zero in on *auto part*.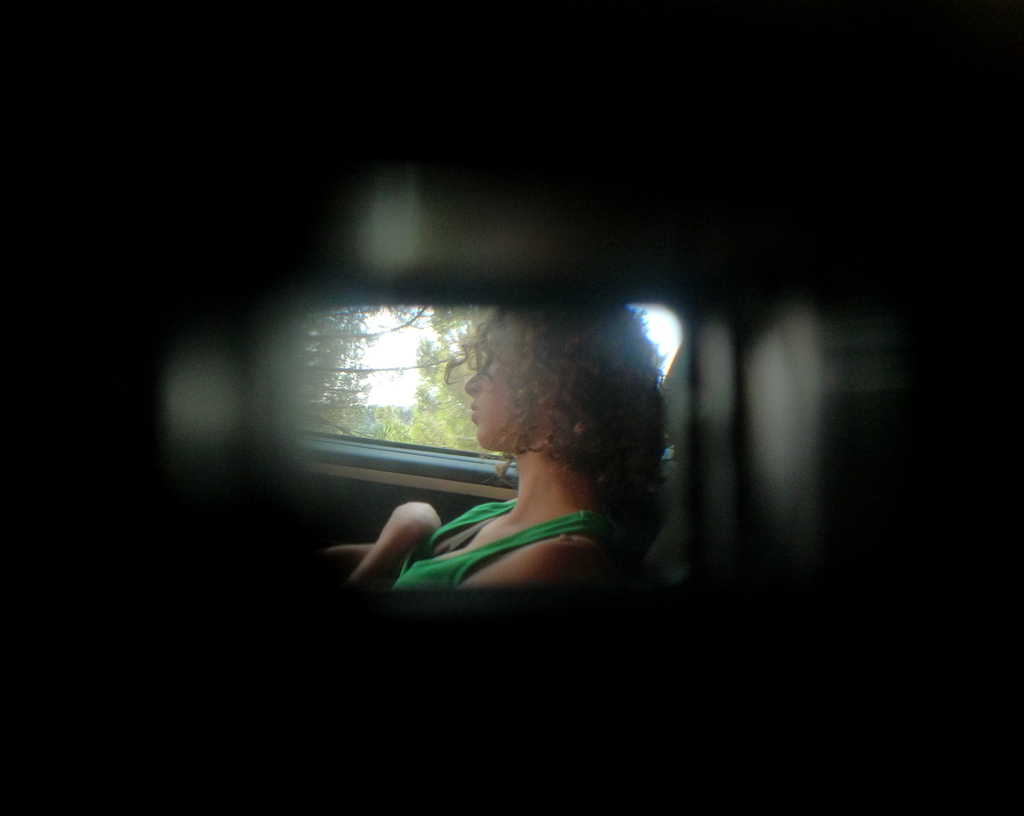
Zeroed in: 296/346/698/554.
